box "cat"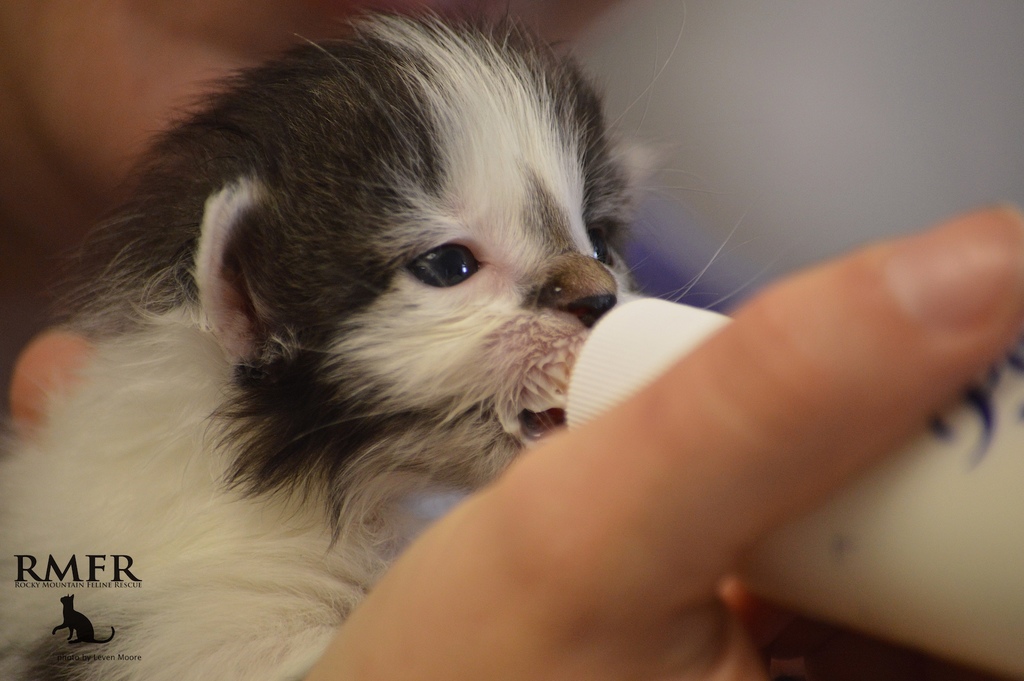
BBox(0, 4, 799, 680)
